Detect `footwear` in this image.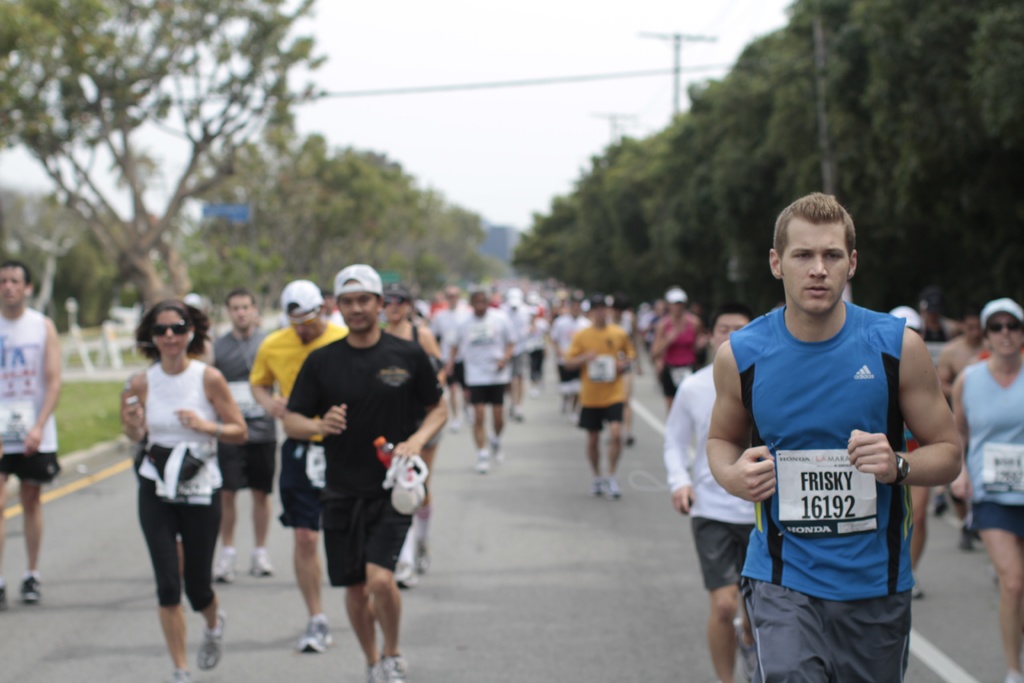
Detection: locate(16, 575, 46, 600).
